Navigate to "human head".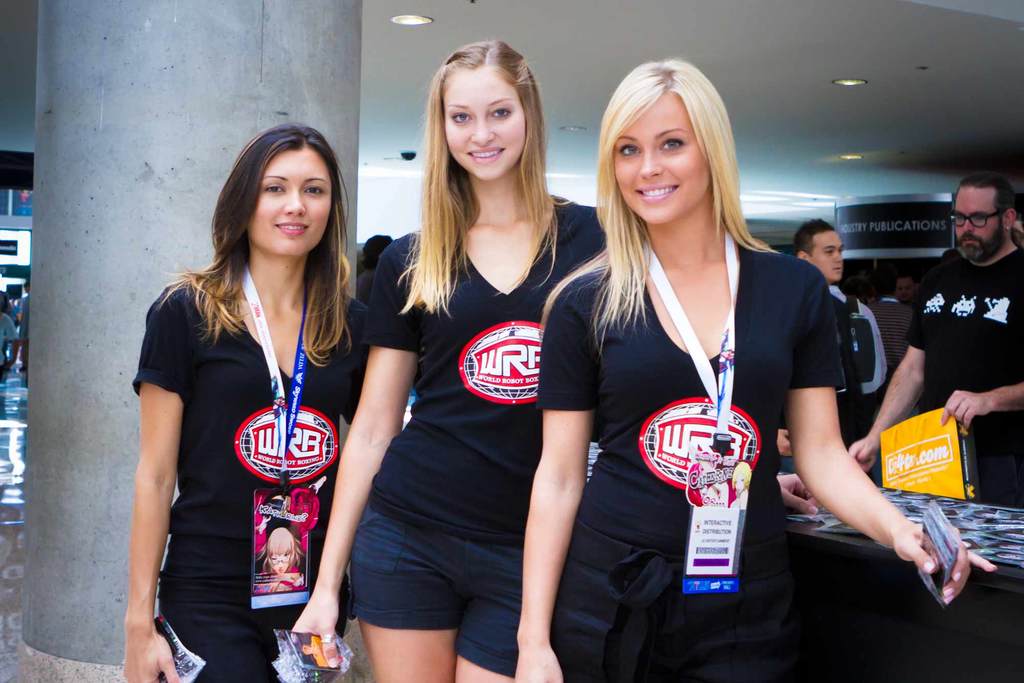
Navigation target: Rect(0, 291, 9, 312).
